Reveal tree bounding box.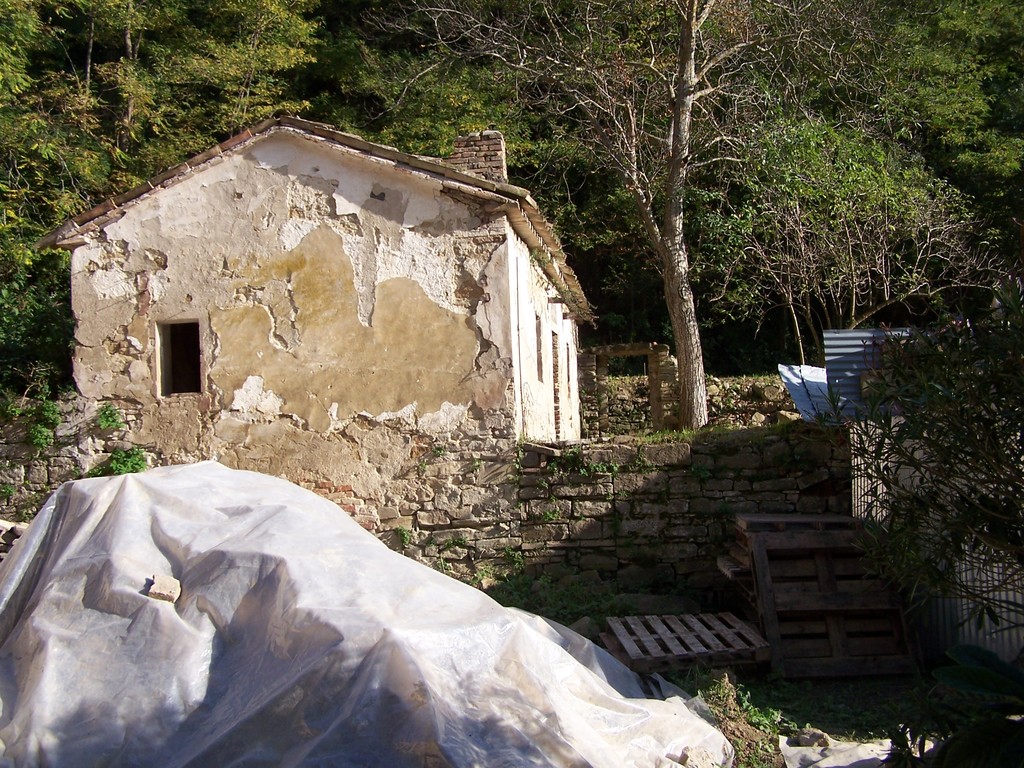
Revealed: (350, 0, 886, 426).
